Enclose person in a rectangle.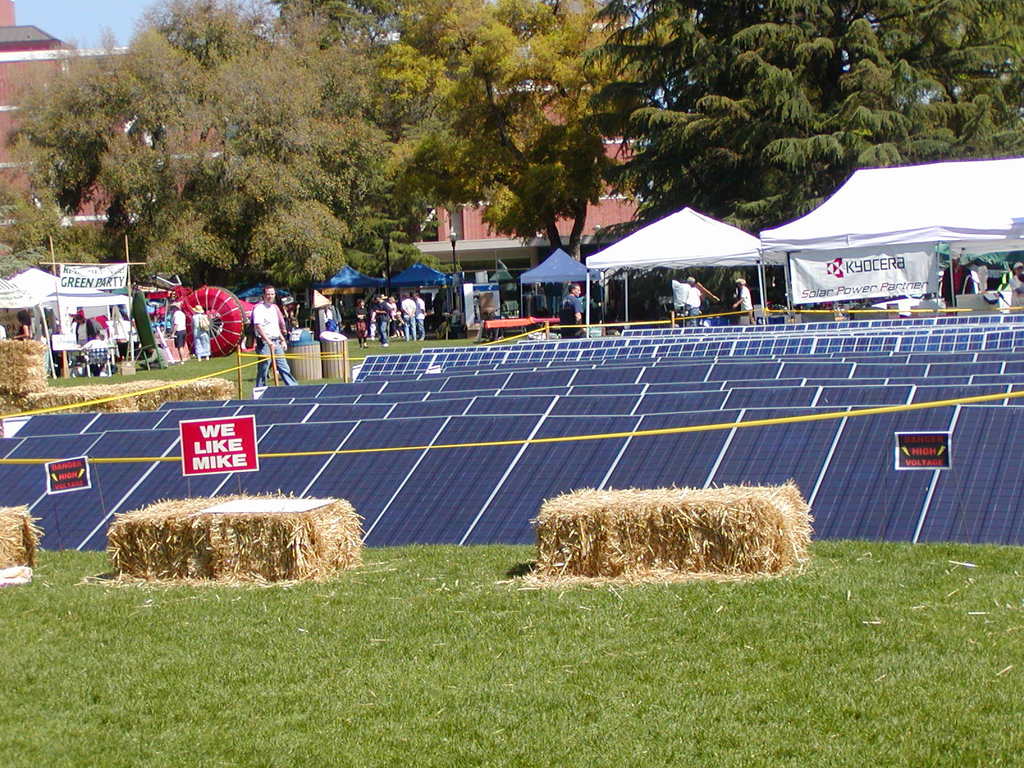
[x1=531, y1=284, x2=547, y2=308].
